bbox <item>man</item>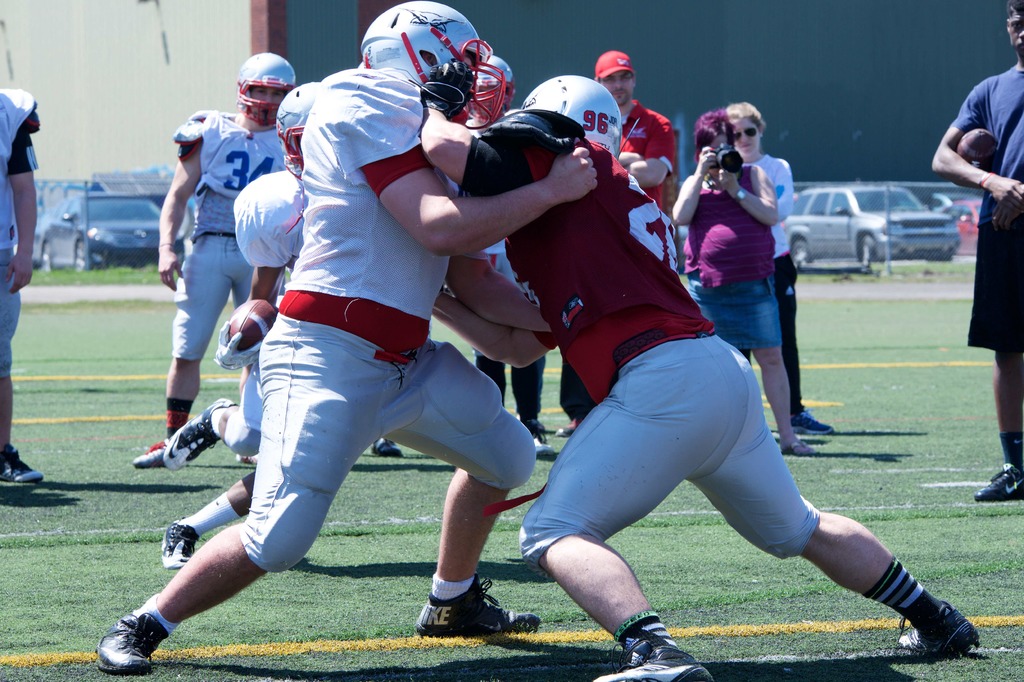
[411,40,977,681]
